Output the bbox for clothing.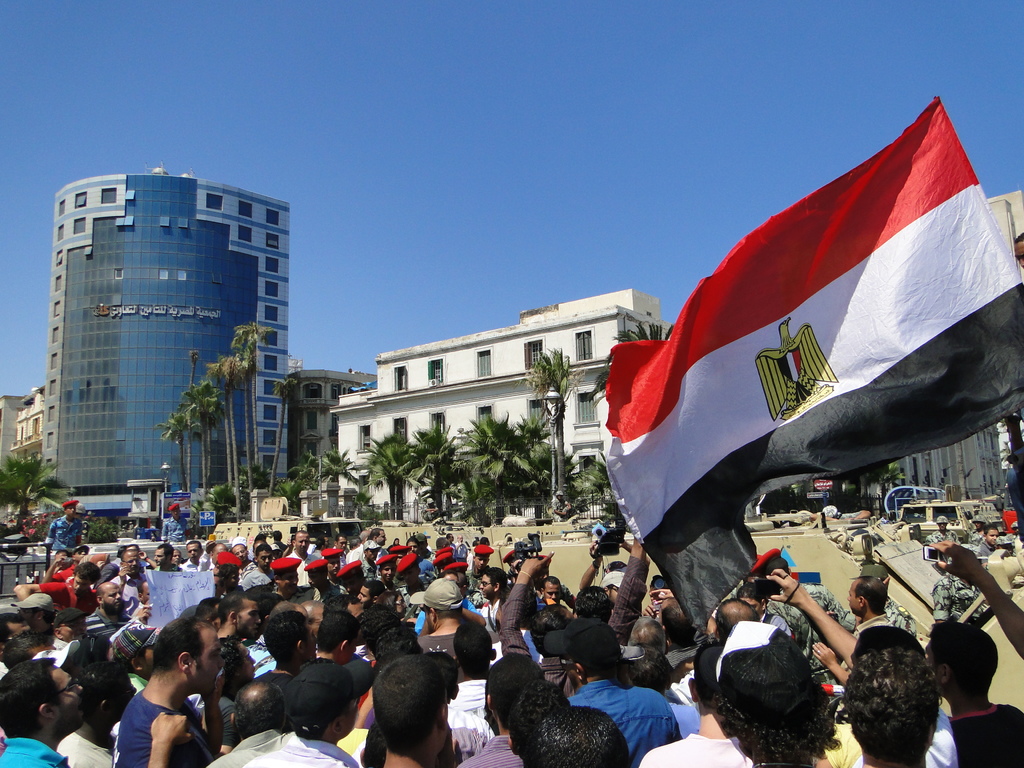
l=0, t=739, r=63, b=767.
